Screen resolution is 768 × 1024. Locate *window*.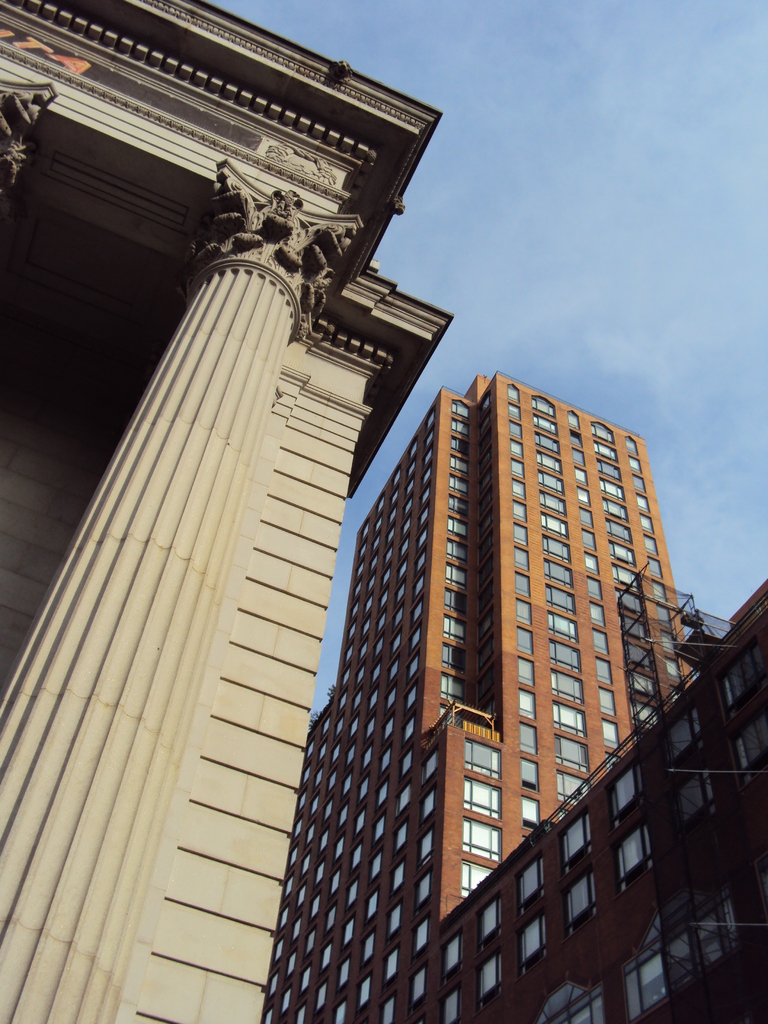
bbox(595, 713, 621, 751).
